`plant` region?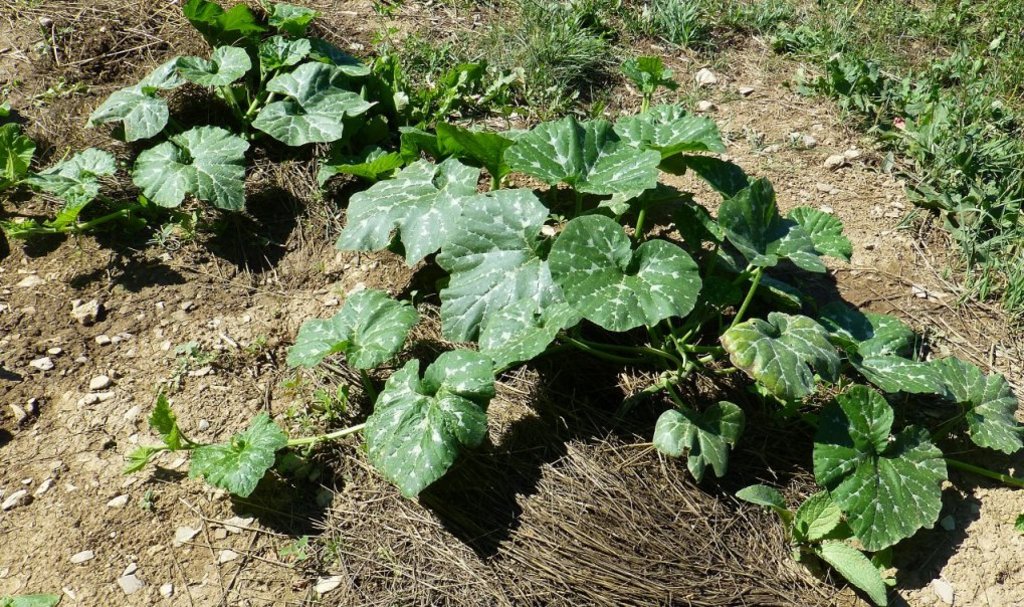
96,35,965,558
